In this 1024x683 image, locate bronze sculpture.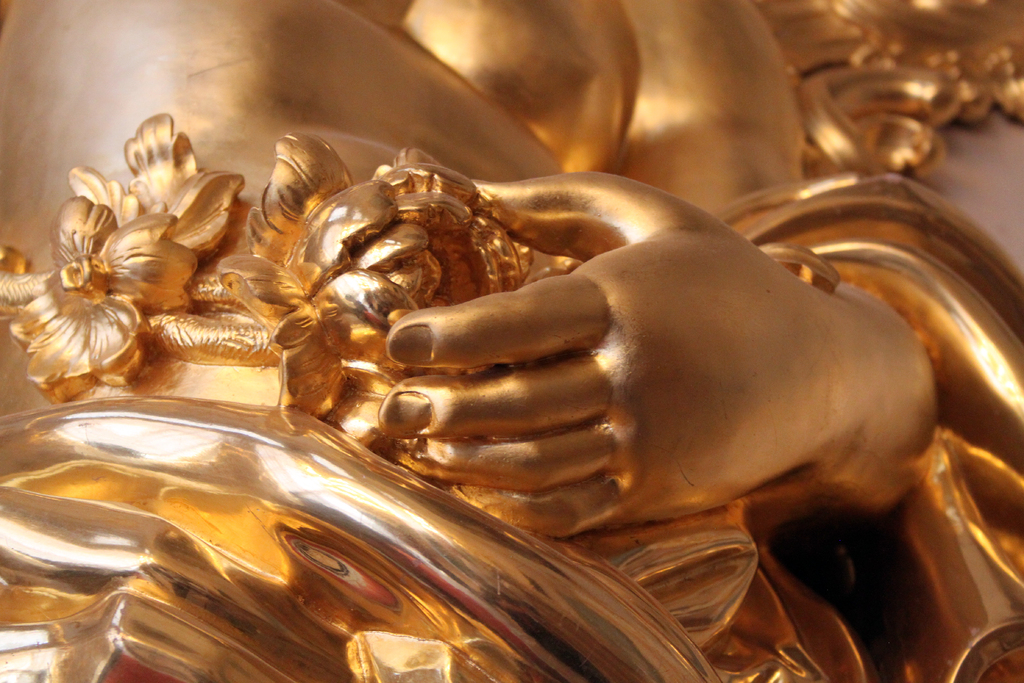
Bounding box: {"x1": 0, "y1": 0, "x2": 1023, "y2": 682}.
